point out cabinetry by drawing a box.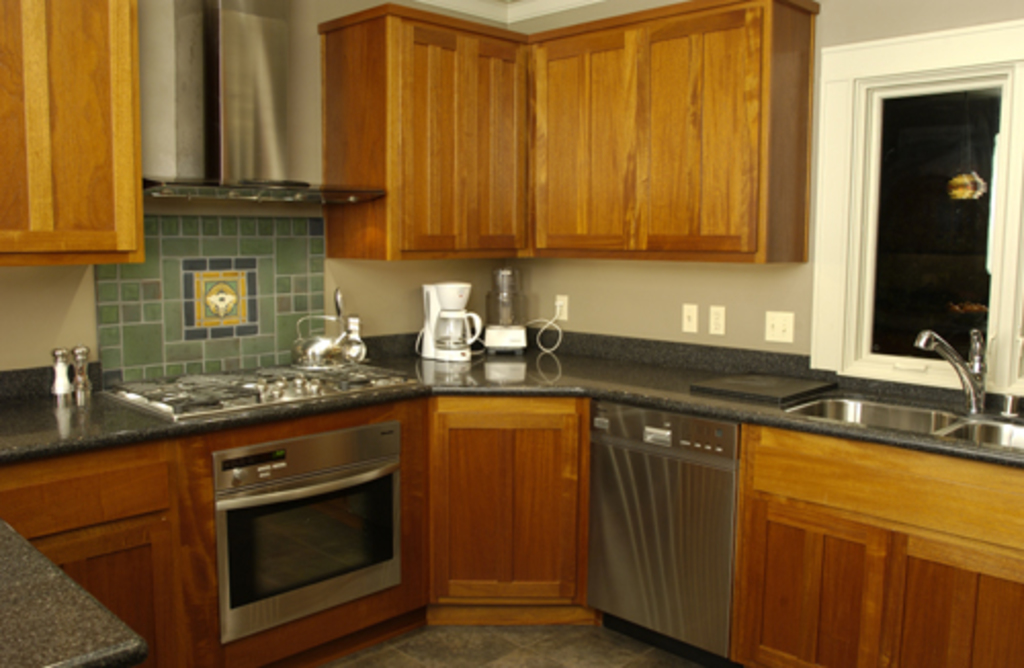
311,0,809,268.
